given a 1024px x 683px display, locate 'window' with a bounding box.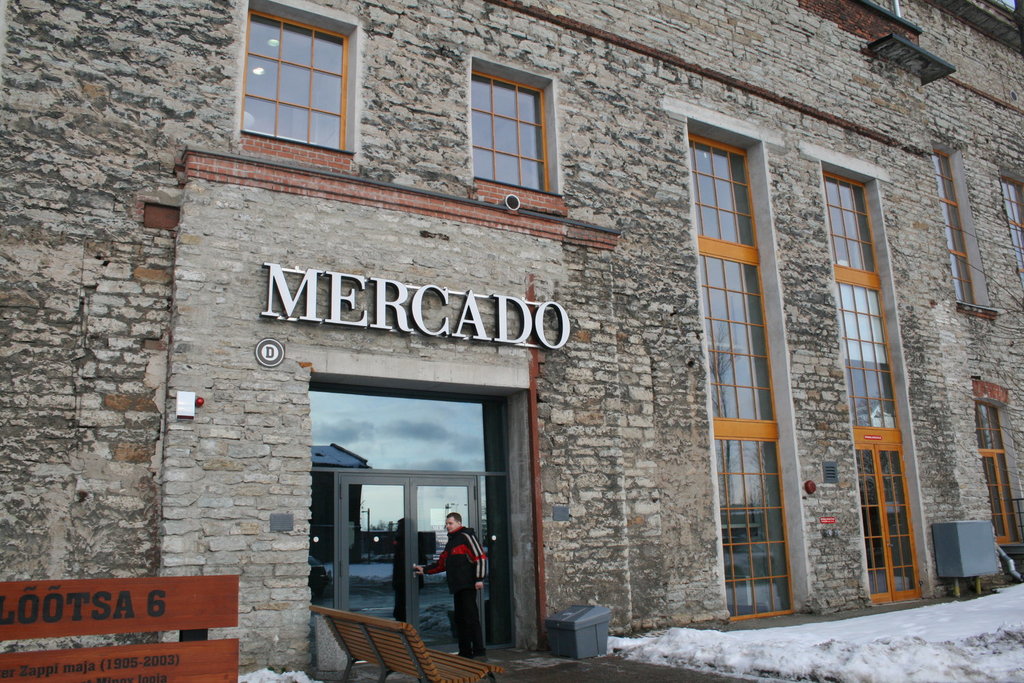
Located: x1=930 y1=151 x2=977 y2=305.
